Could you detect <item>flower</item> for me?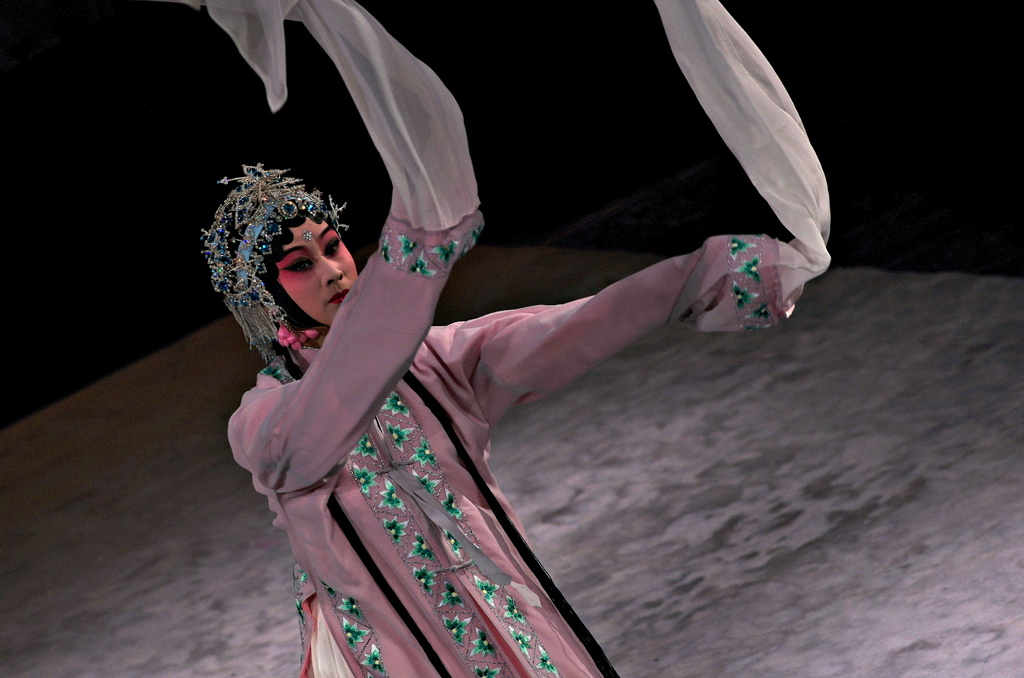
Detection result: 445, 533, 467, 554.
